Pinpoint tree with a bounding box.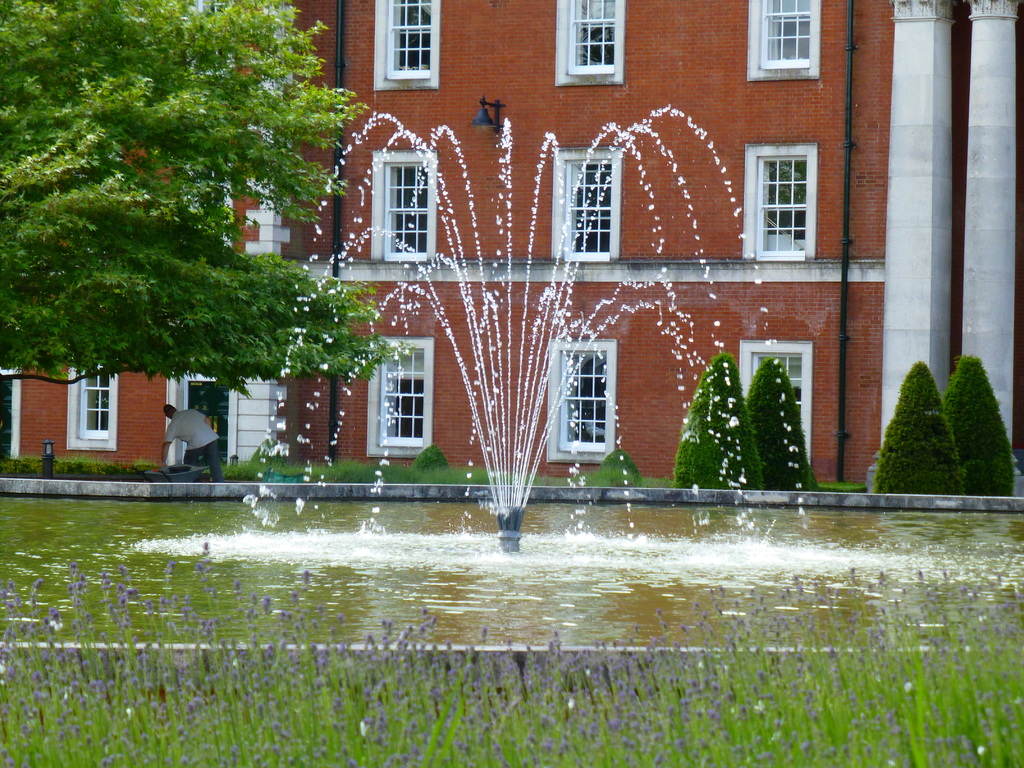
locate(938, 359, 1014, 498).
